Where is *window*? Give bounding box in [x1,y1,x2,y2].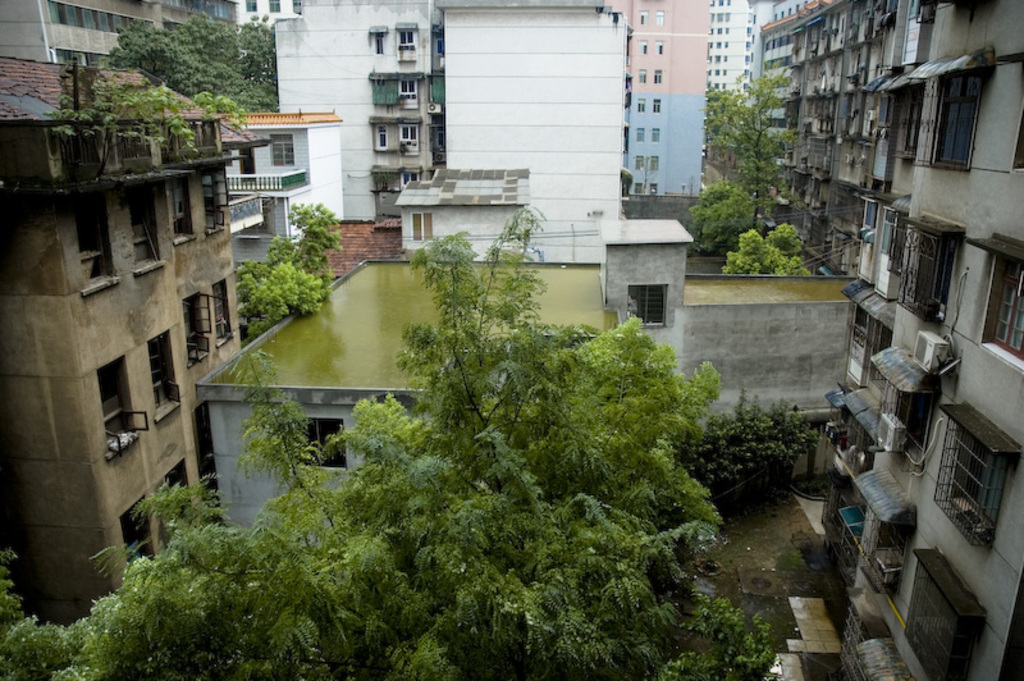
[394,22,415,60].
